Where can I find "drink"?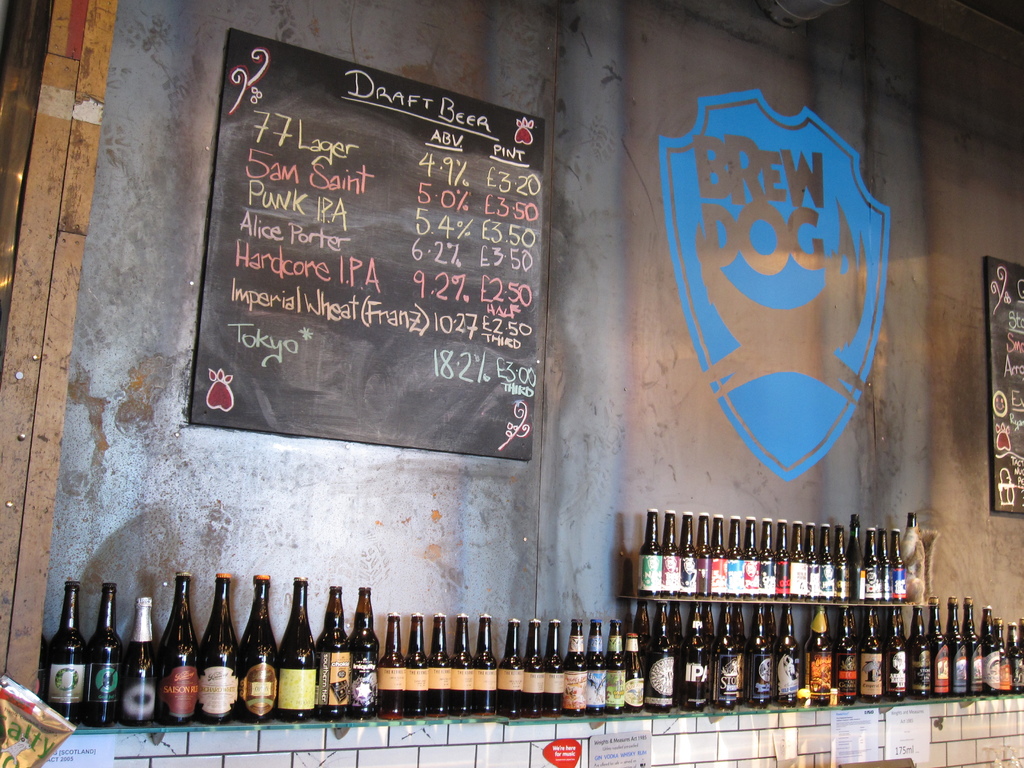
You can find it at bbox=[49, 579, 90, 737].
